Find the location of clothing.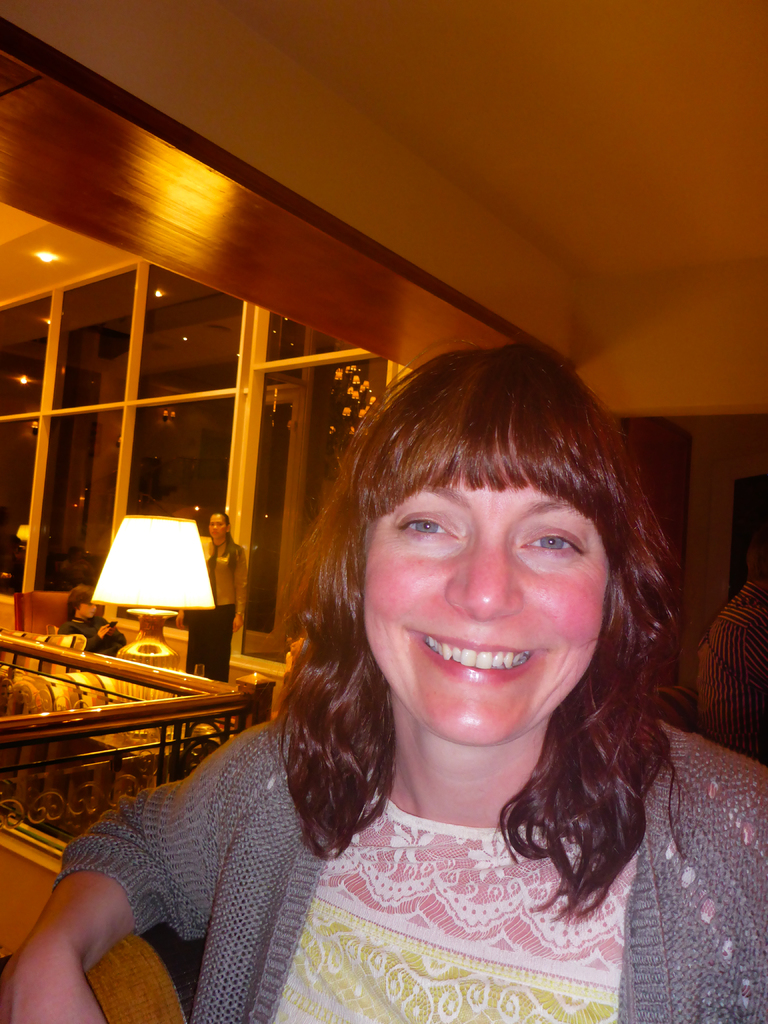
Location: rect(64, 610, 125, 653).
